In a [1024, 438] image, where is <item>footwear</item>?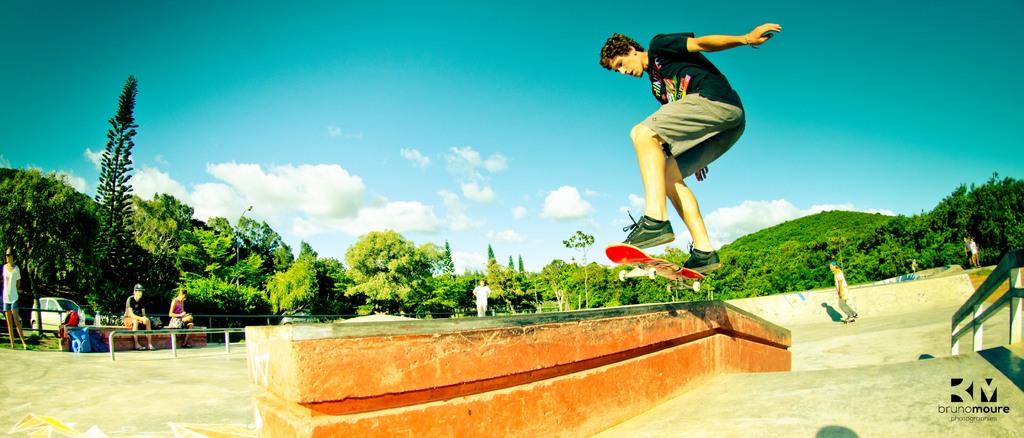
<region>618, 208, 676, 253</region>.
